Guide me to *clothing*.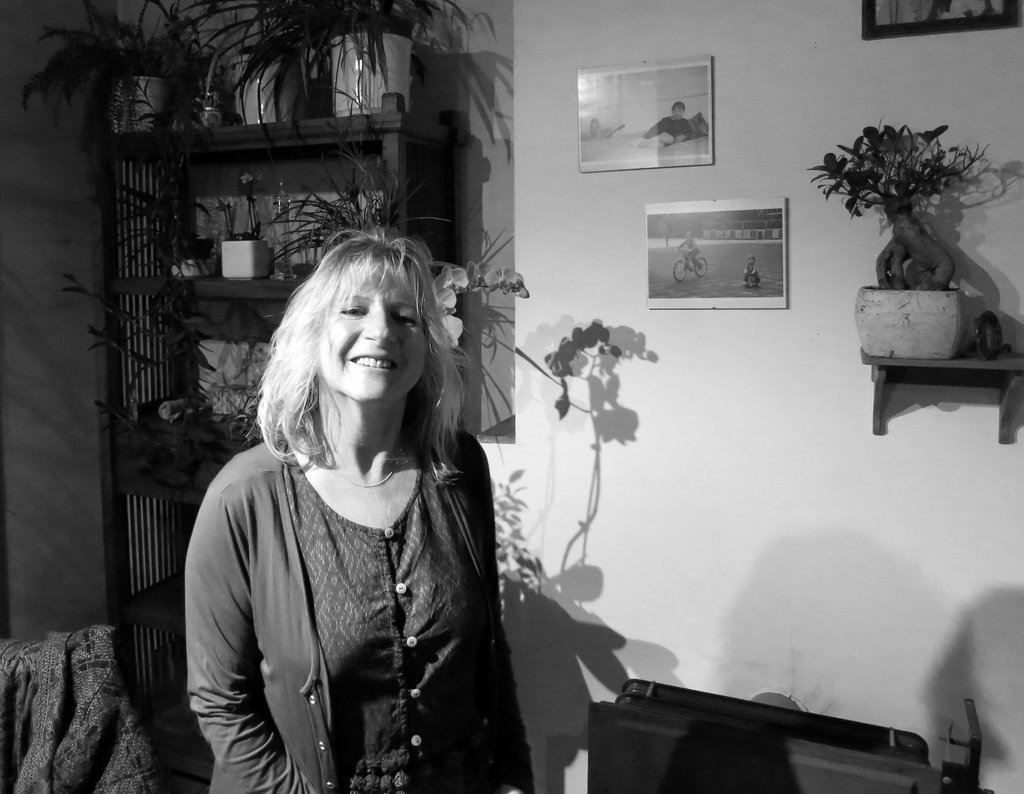
Guidance: BBox(175, 338, 540, 779).
